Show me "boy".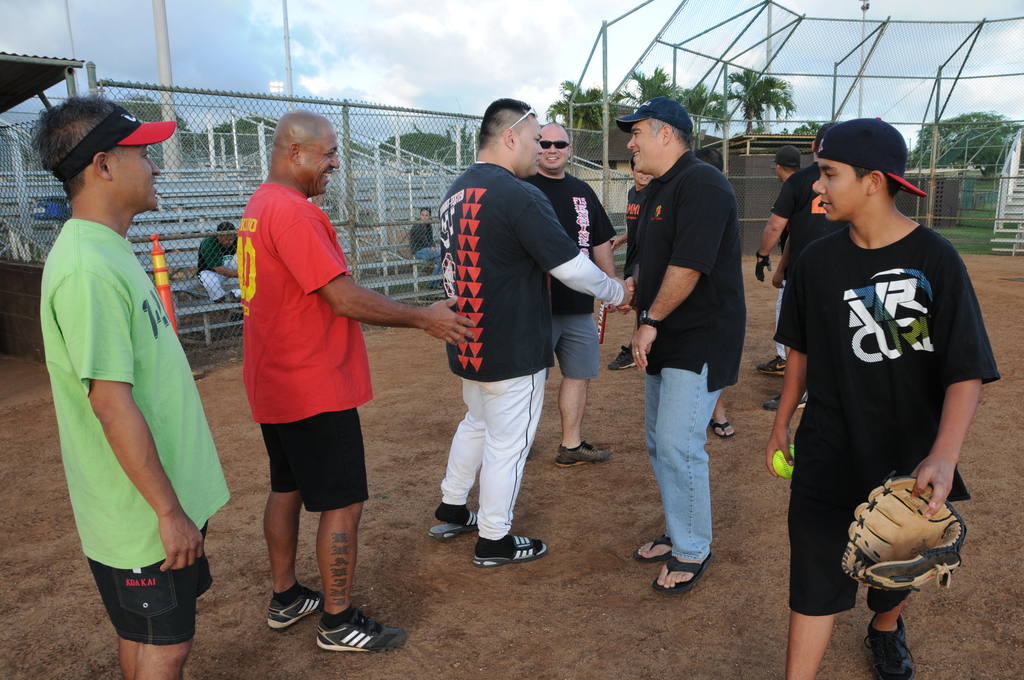
"boy" is here: <box>762,120,1002,660</box>.
